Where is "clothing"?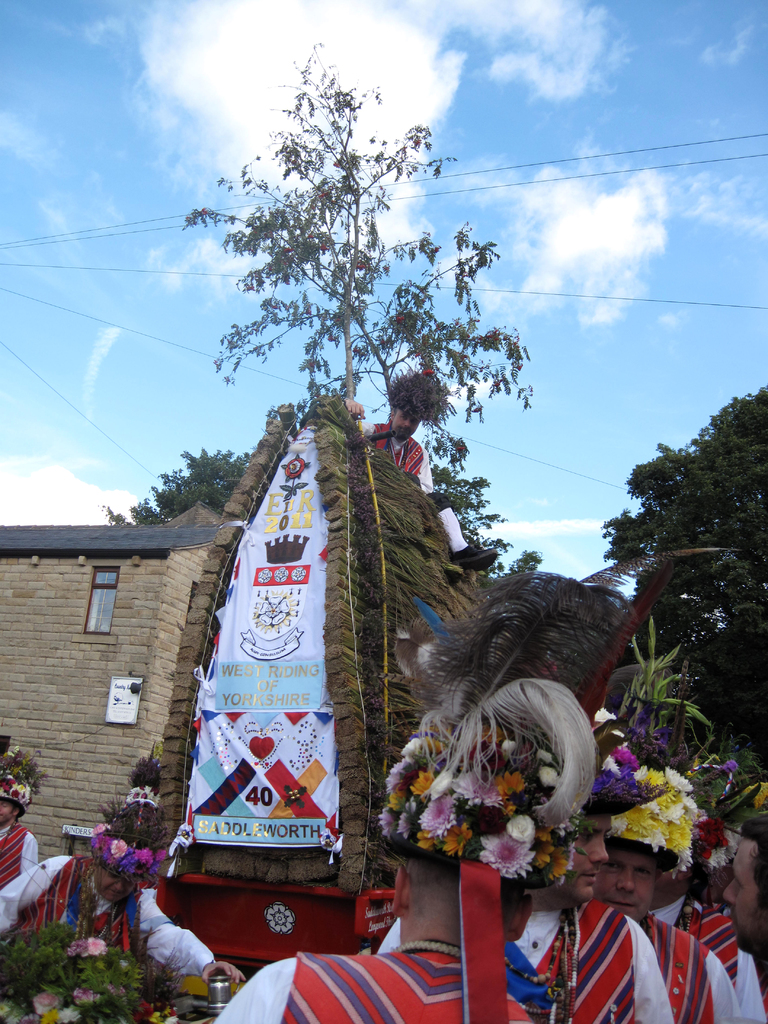
BBox(213, 955, 530, 1021).
